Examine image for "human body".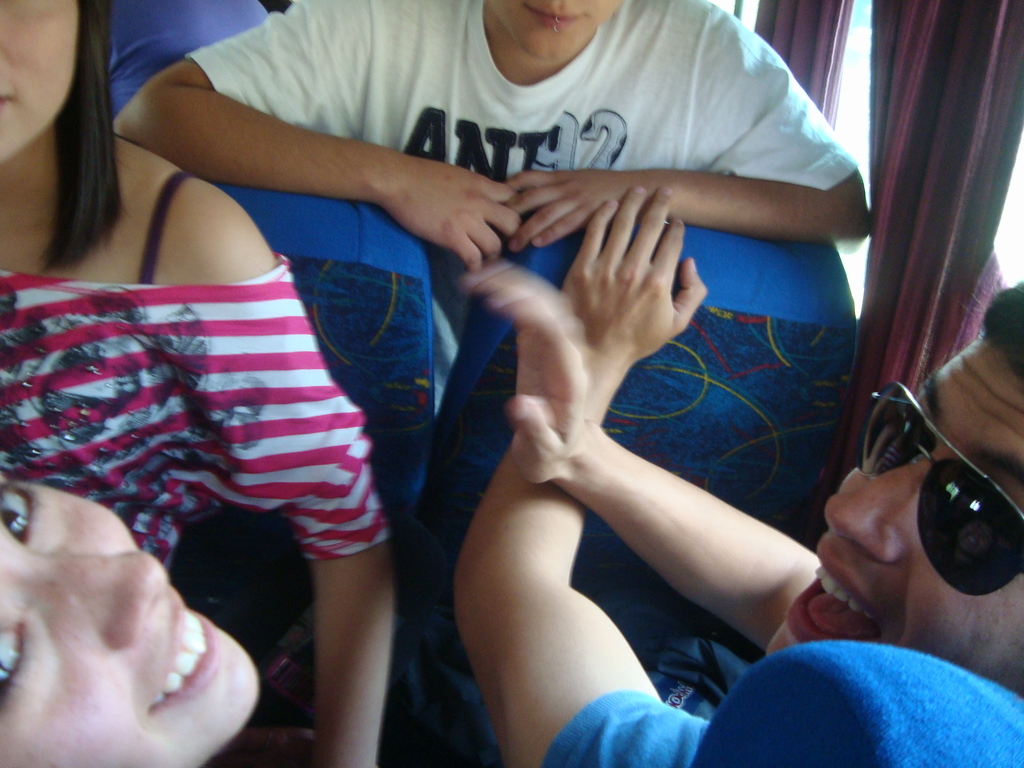
Examination result: bbox(460, 182, 1023, 767).
